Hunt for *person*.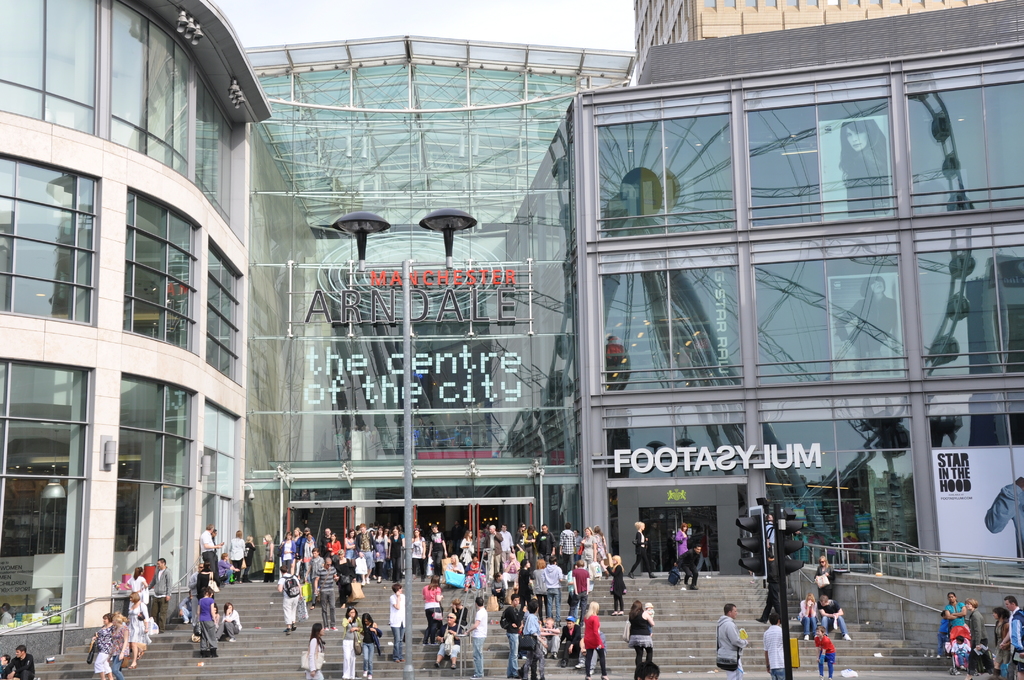
Hunted down at crop(195, 582, 221, 657).
